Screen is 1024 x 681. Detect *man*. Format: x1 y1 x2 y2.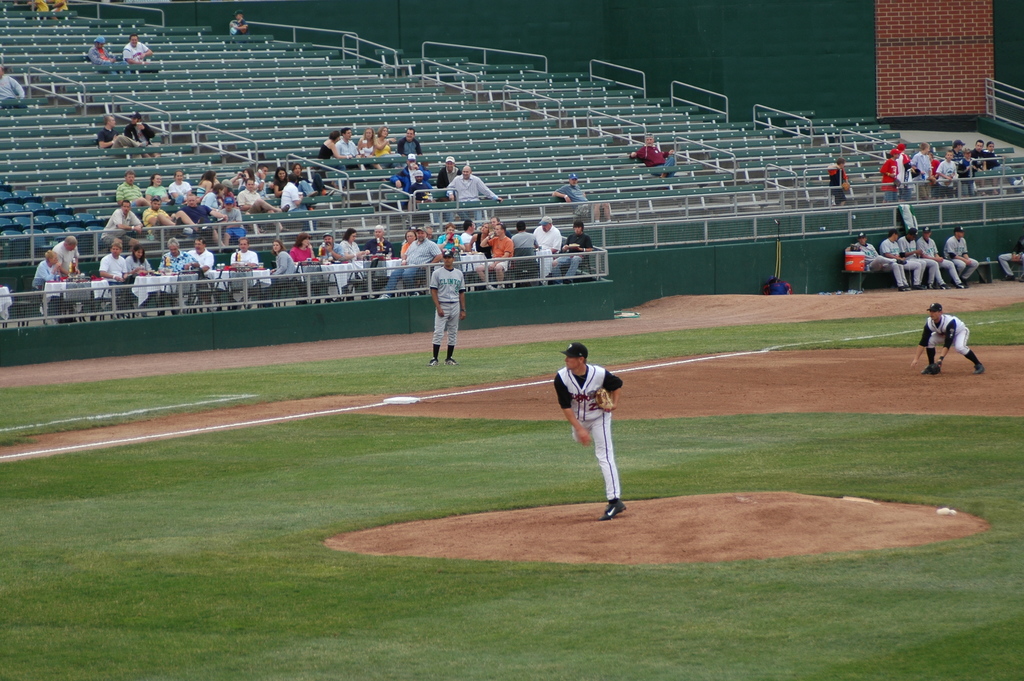
930 151 939 173.
